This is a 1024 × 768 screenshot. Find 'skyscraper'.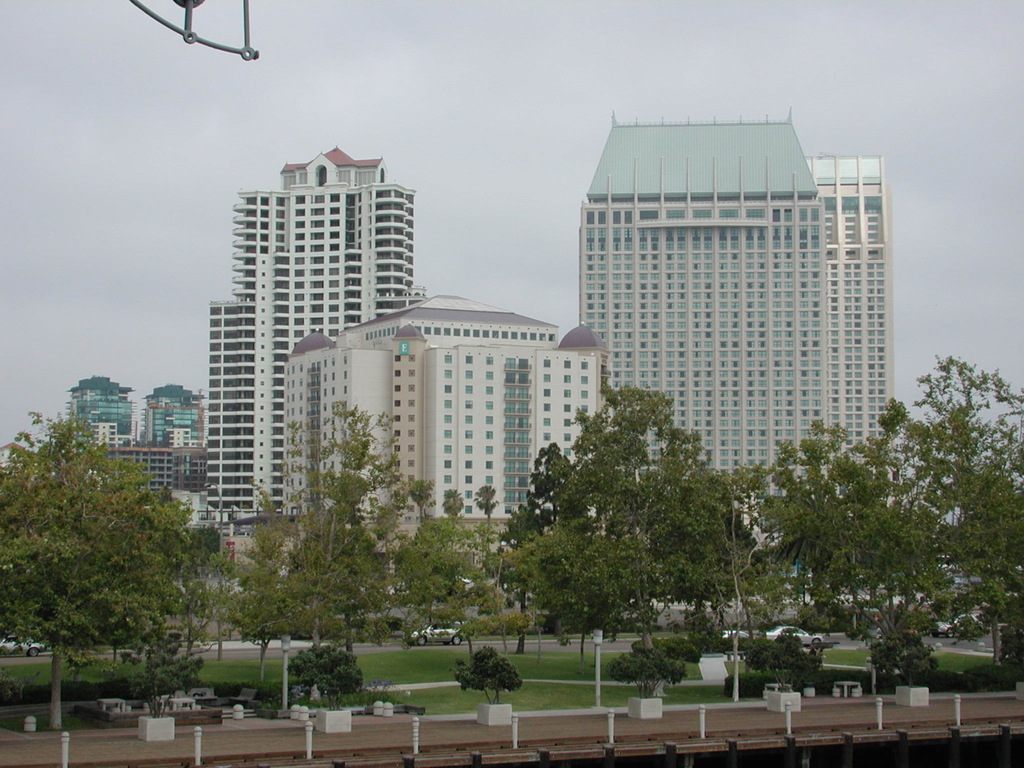
Bounding box: x1=562, y1=108, x2=887, y2=556.
